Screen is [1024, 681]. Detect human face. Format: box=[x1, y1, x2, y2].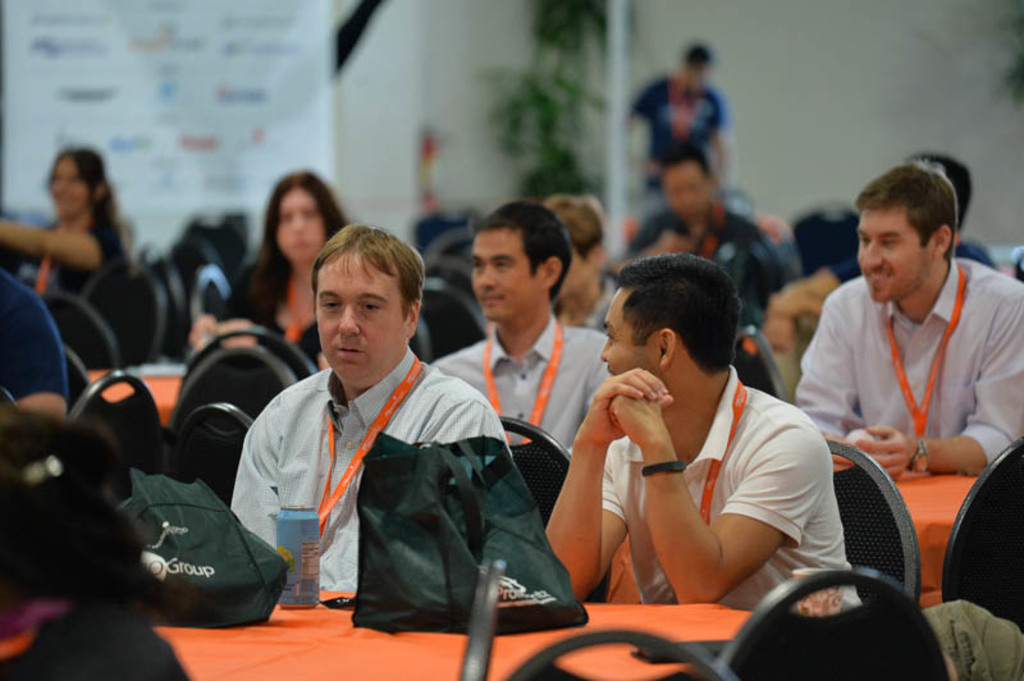
box=[273, 183, 325, 264].
